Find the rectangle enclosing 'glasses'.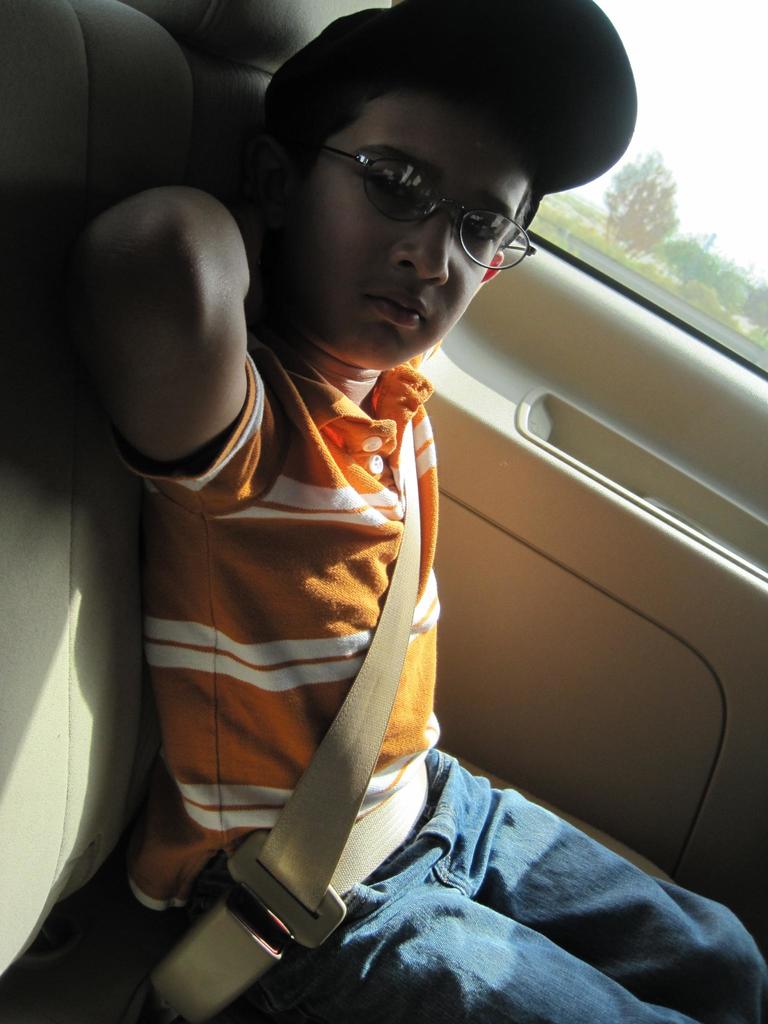
<region>296, 125, 563, 247</region>.
